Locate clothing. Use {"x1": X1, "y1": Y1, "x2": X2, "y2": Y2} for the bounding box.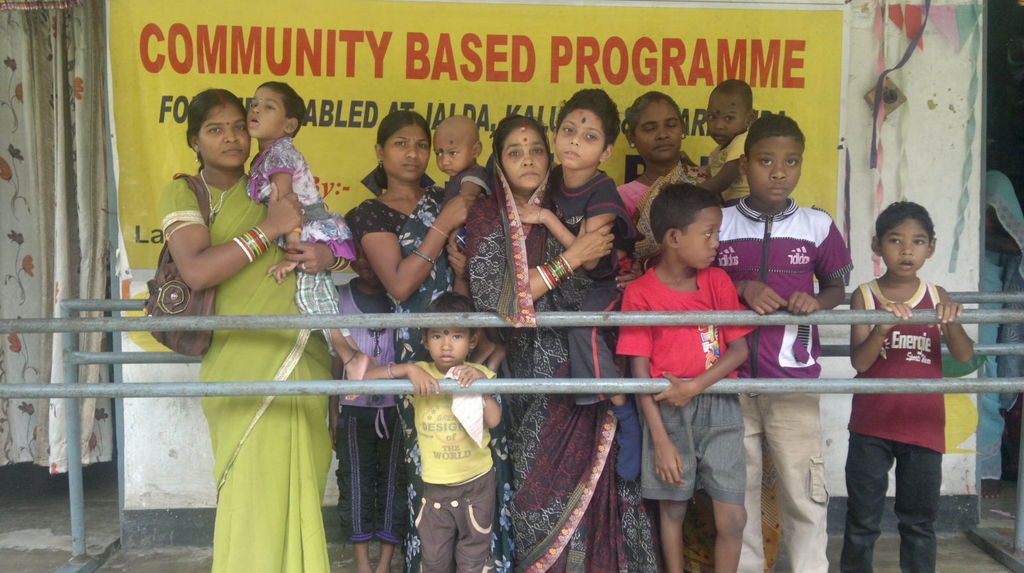
{"x1": 613, "y1": 263, "x2": 766, "y2": 511}.
